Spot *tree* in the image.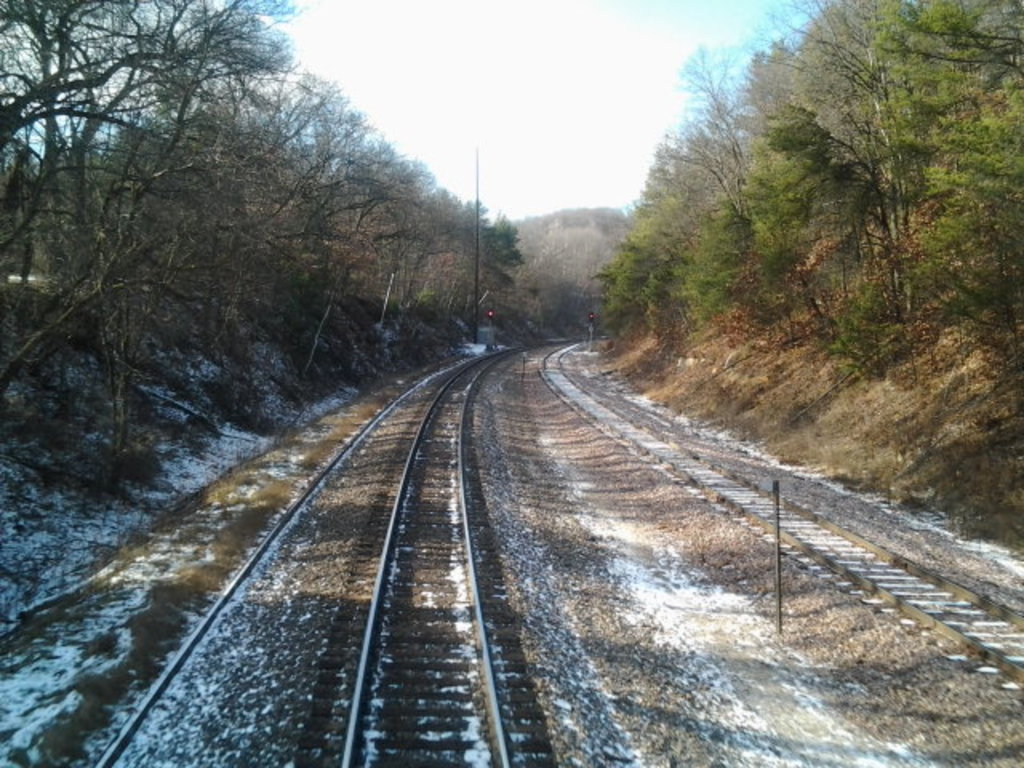
*tree* found at left=442, top=197, right=488, bottom=307.
